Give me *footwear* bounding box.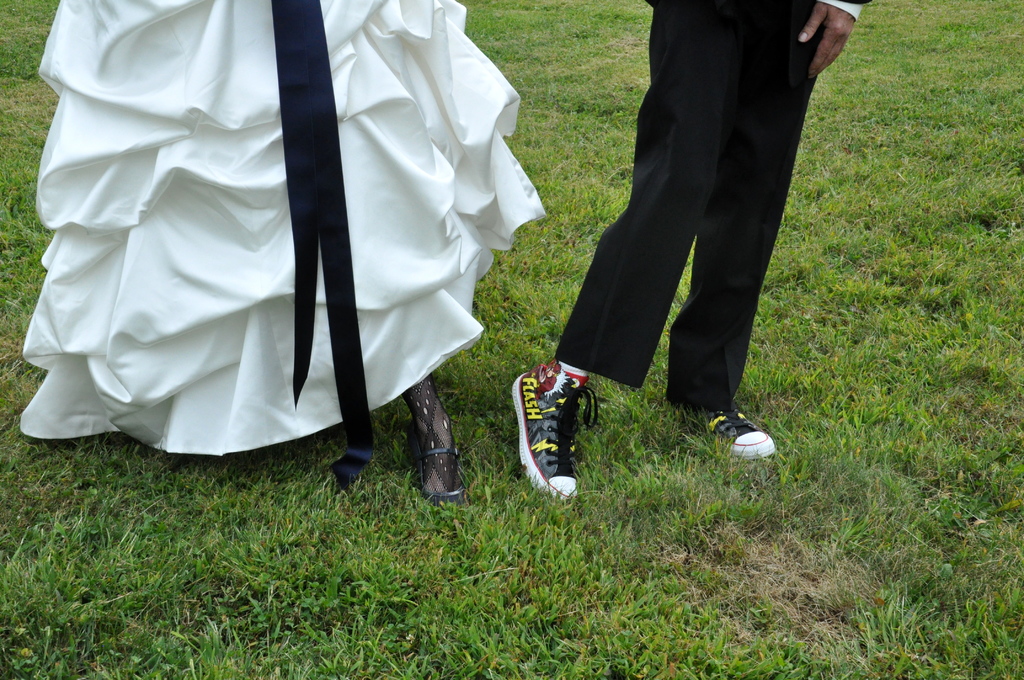
{"left": 707, "top": 413, "right": 787, "bottom": 469}.
